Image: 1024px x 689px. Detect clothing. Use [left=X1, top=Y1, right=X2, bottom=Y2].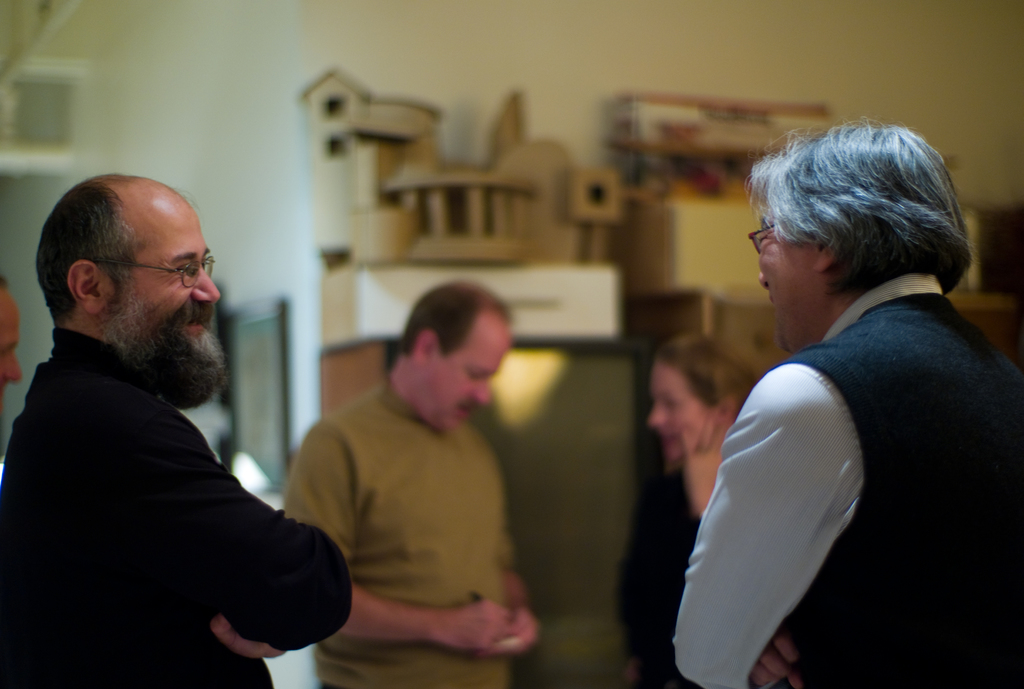
[left=653, top=218, right=983, bottom=688].
